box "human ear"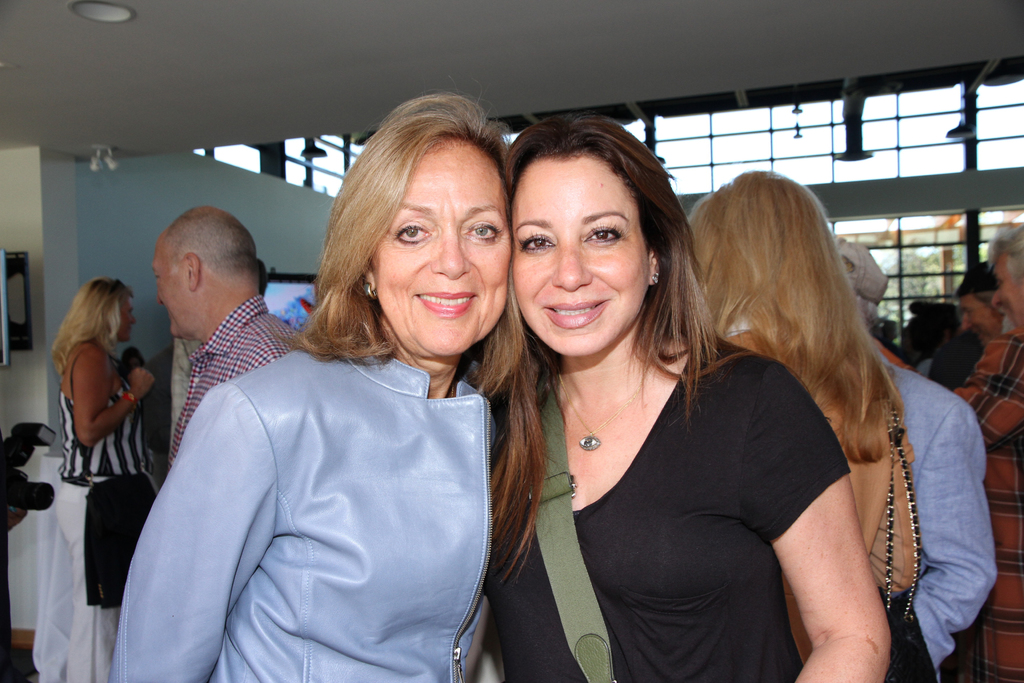
362,267,376,291
